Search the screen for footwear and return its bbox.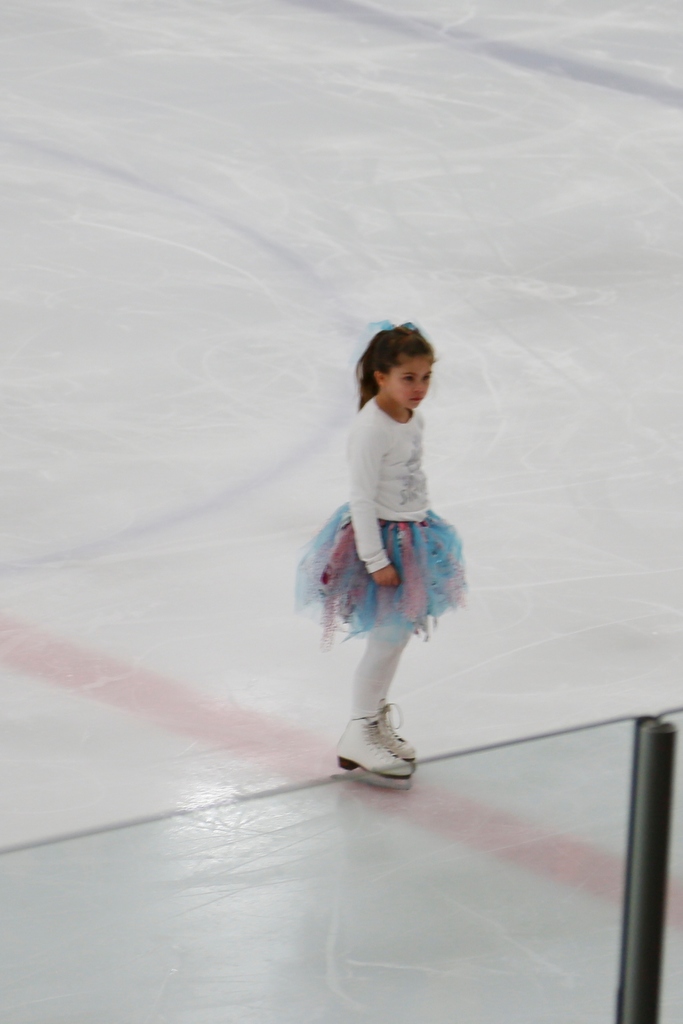
Found: bbox=[336, 713, 415, 781].
